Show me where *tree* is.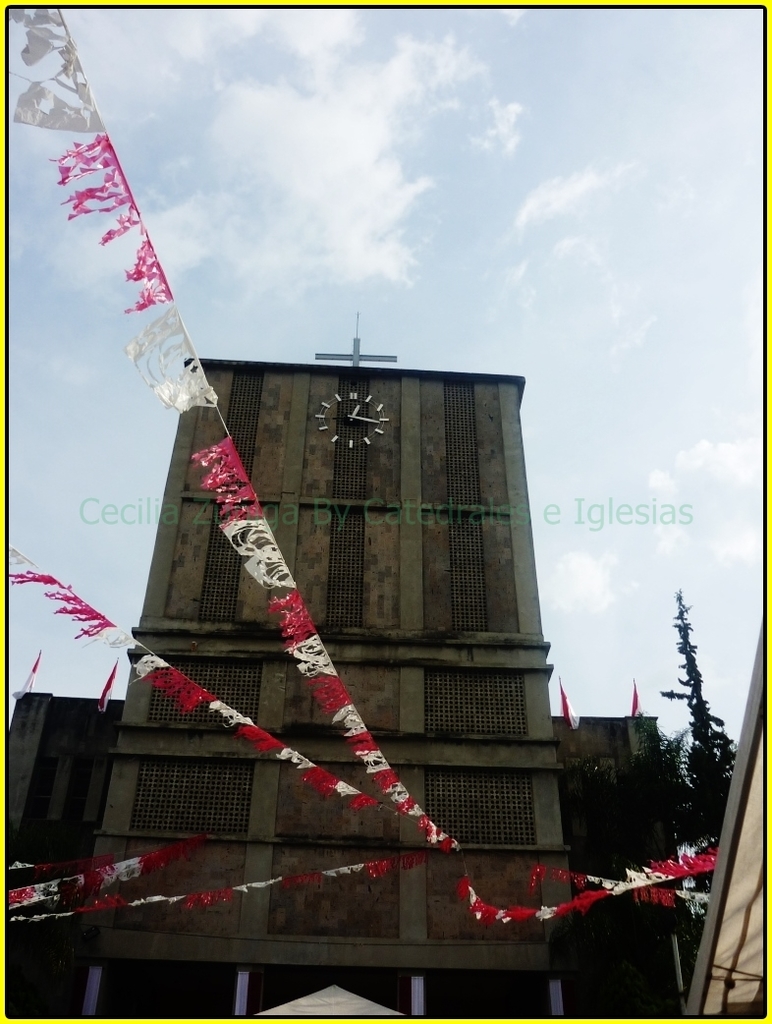
*tree* is at [573,585,751,845].
